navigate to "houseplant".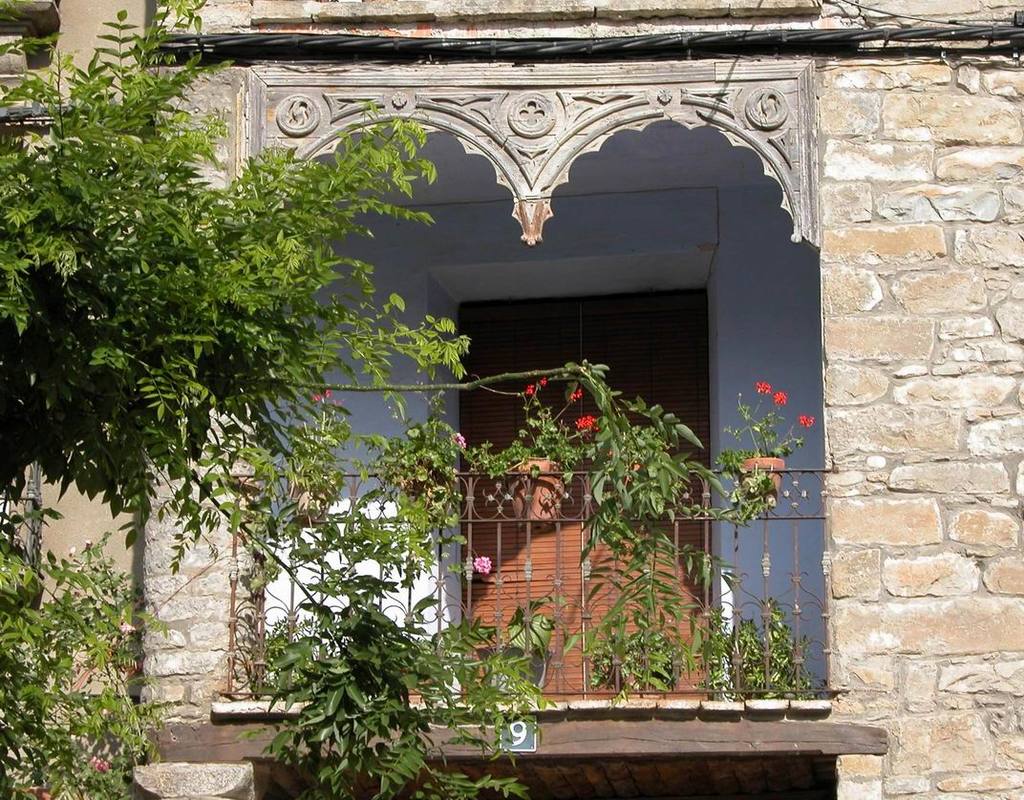
Navigation target: bbox=[275, 383, 363, 524].
